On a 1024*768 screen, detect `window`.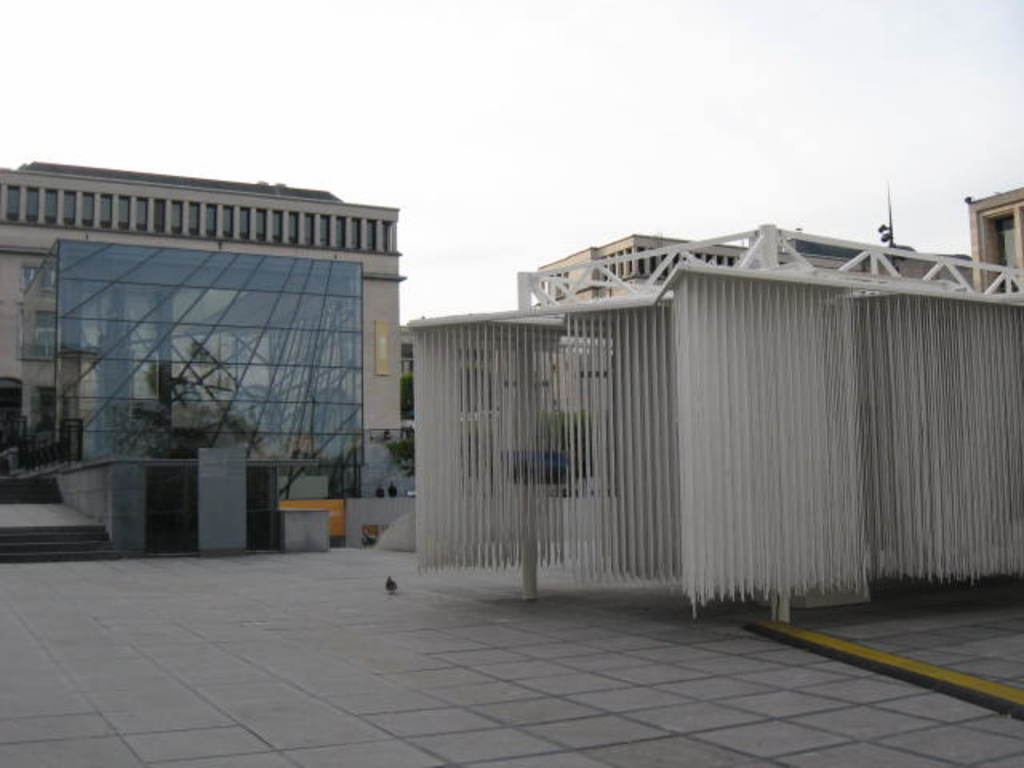
[x1=115, y1=195, x2=125, y2=229].
